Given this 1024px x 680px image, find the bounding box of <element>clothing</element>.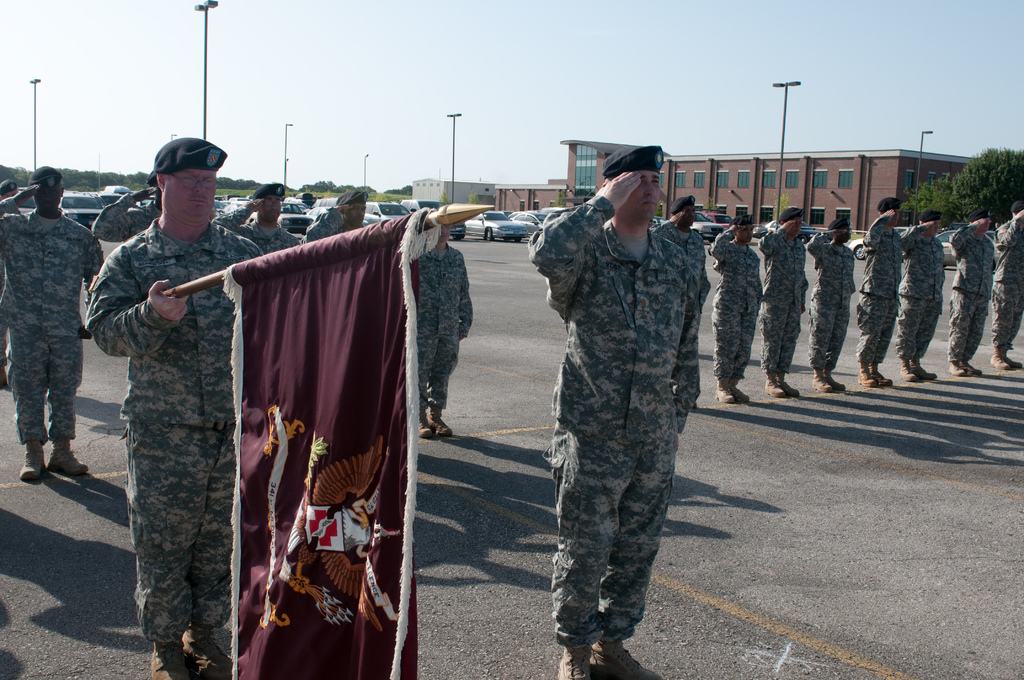
box=[93, 190, 157, 239].
